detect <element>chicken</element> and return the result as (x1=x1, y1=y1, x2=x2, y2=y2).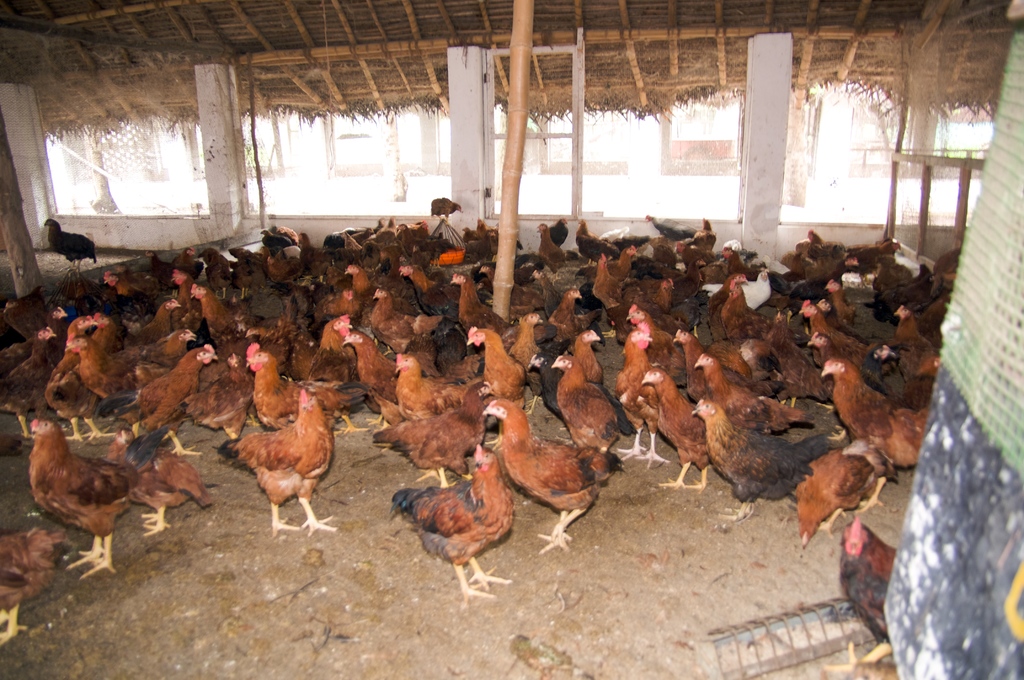
(x1=35, y1=211, x2=99, y2=273).
